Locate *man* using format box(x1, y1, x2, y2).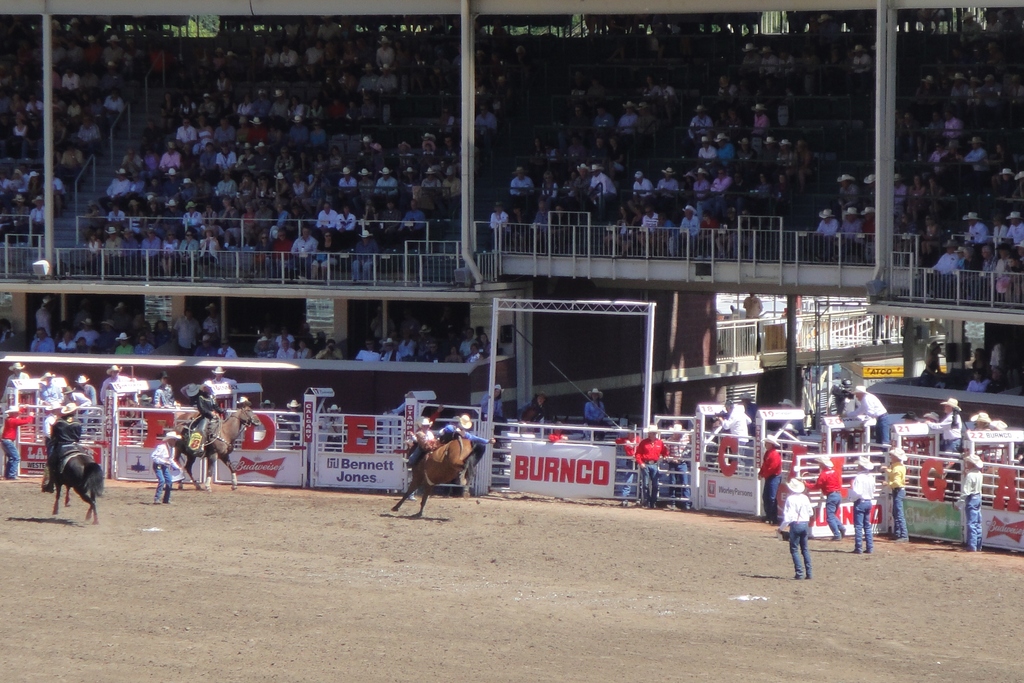
box(40, 402, 63, 492).
